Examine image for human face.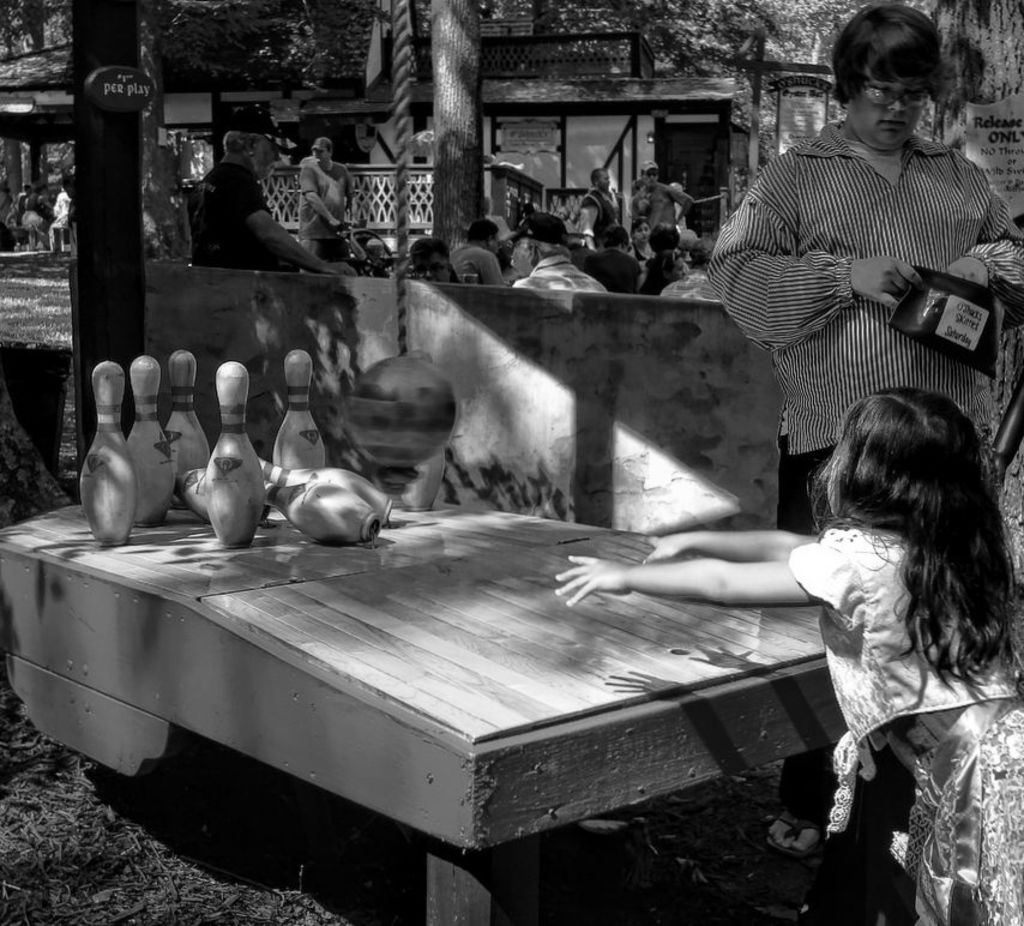
Examination result: x1=595, y1=169, x2=609, y2=192.
